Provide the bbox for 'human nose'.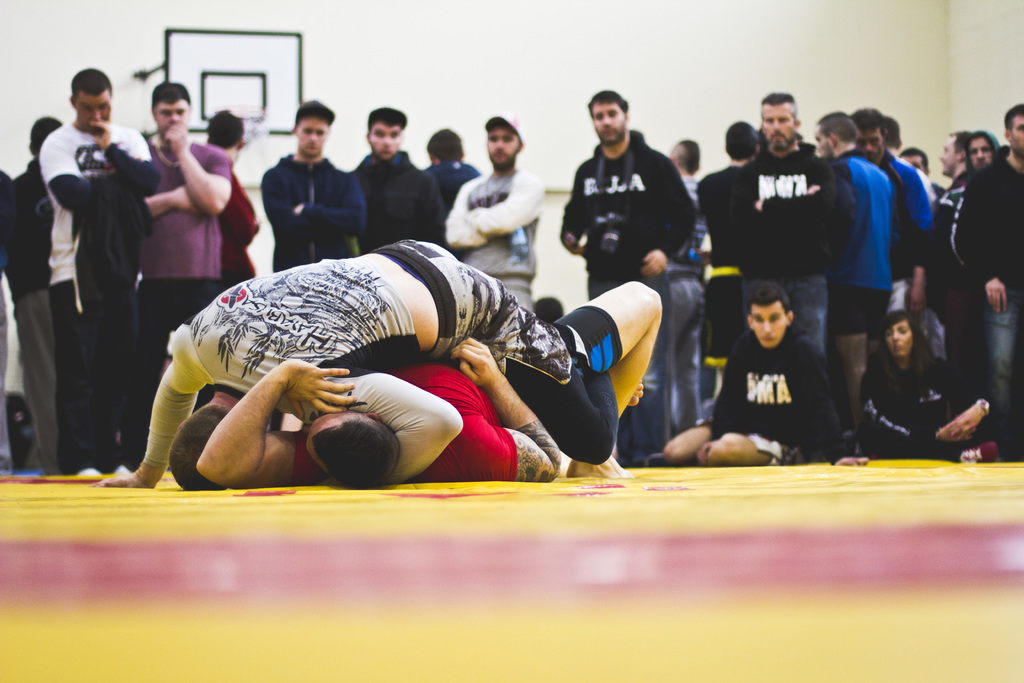
box(892, 332, 900, 340).
